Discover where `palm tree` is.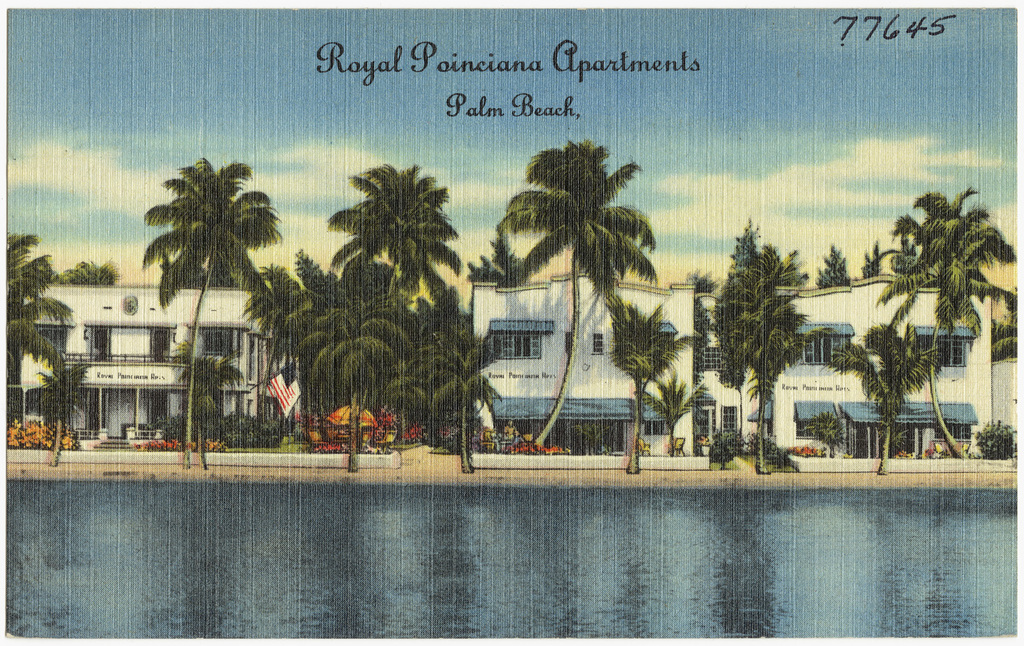
Discovered at select_region(471, 140, 659, 451).
